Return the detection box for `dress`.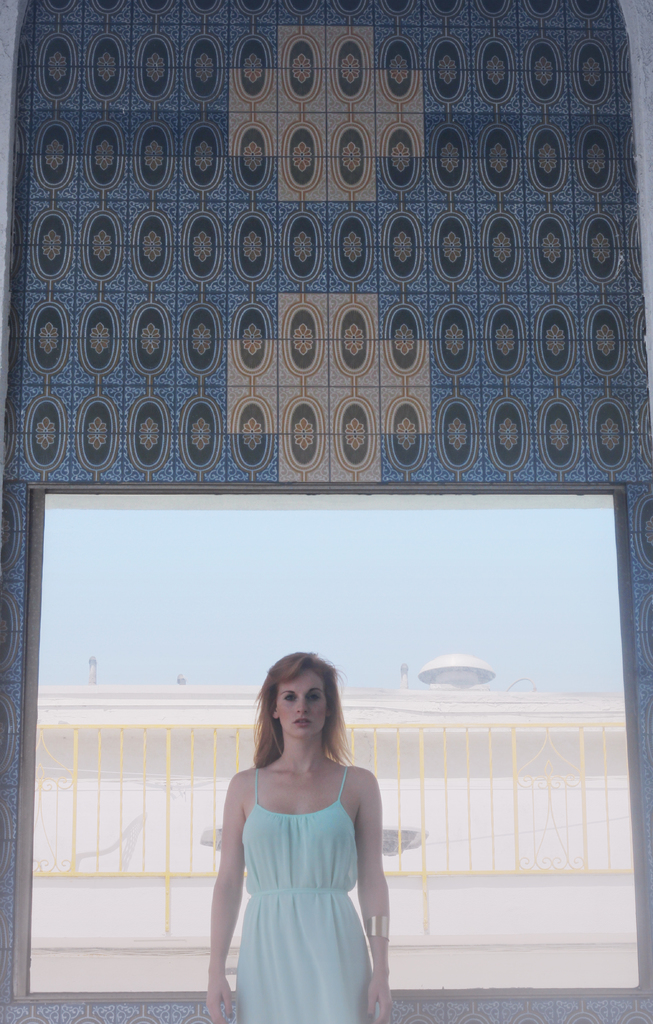
Rect(234, 764, 376, 1023).
